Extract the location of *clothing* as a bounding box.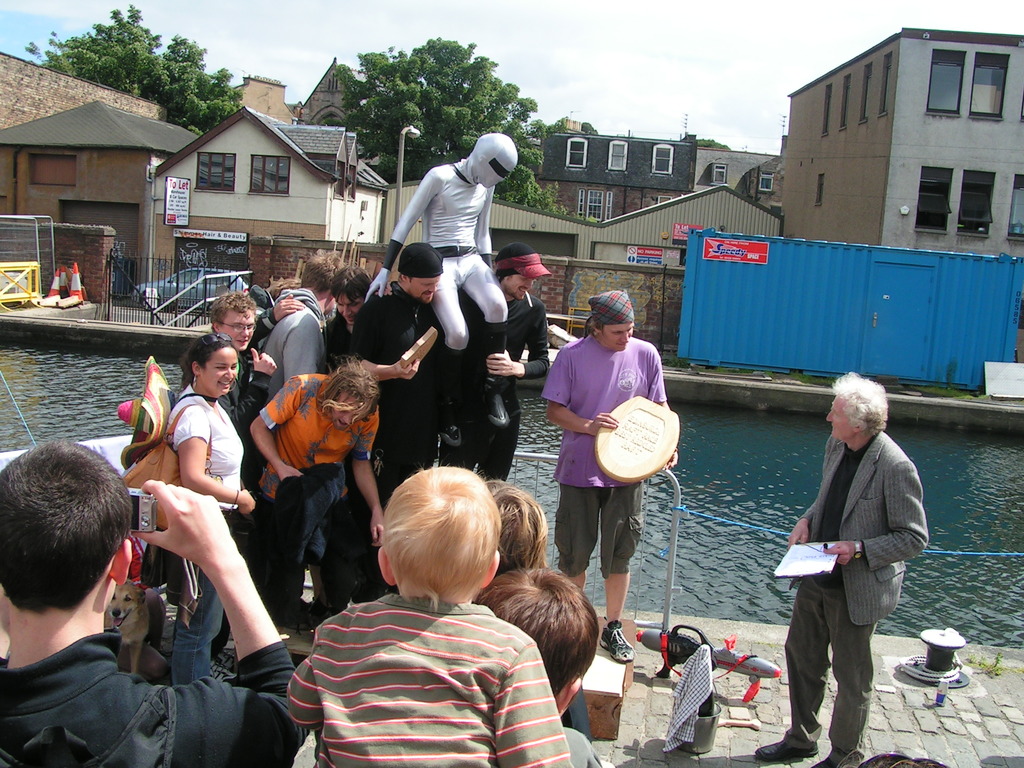
bbox=[255, 284, 328, 410].
